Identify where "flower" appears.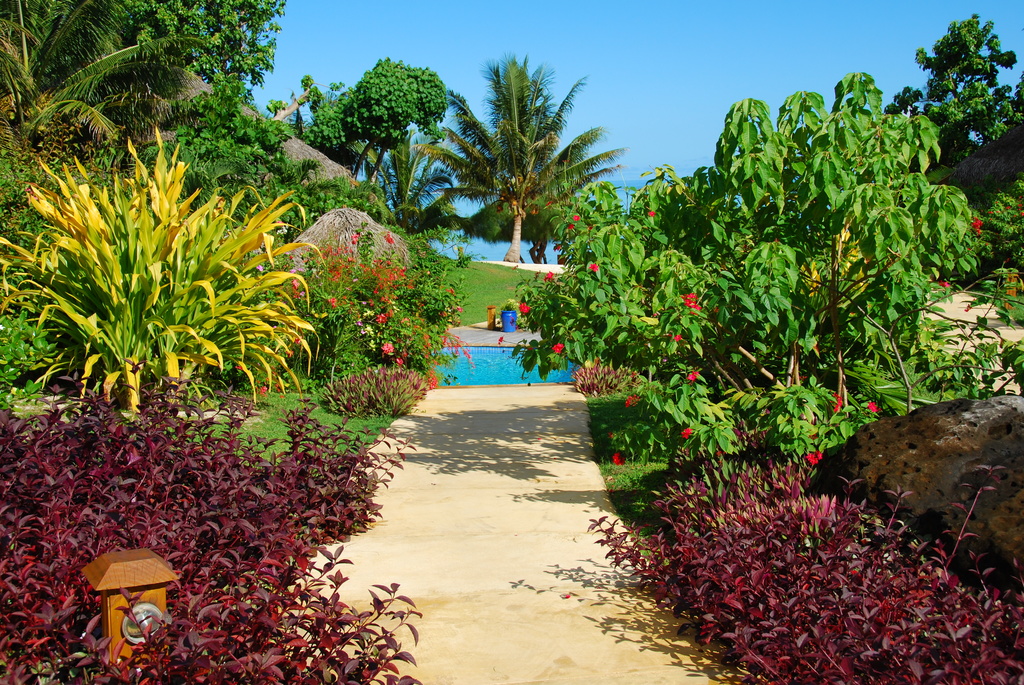
Appears at box(542, 271, 556, 283).
